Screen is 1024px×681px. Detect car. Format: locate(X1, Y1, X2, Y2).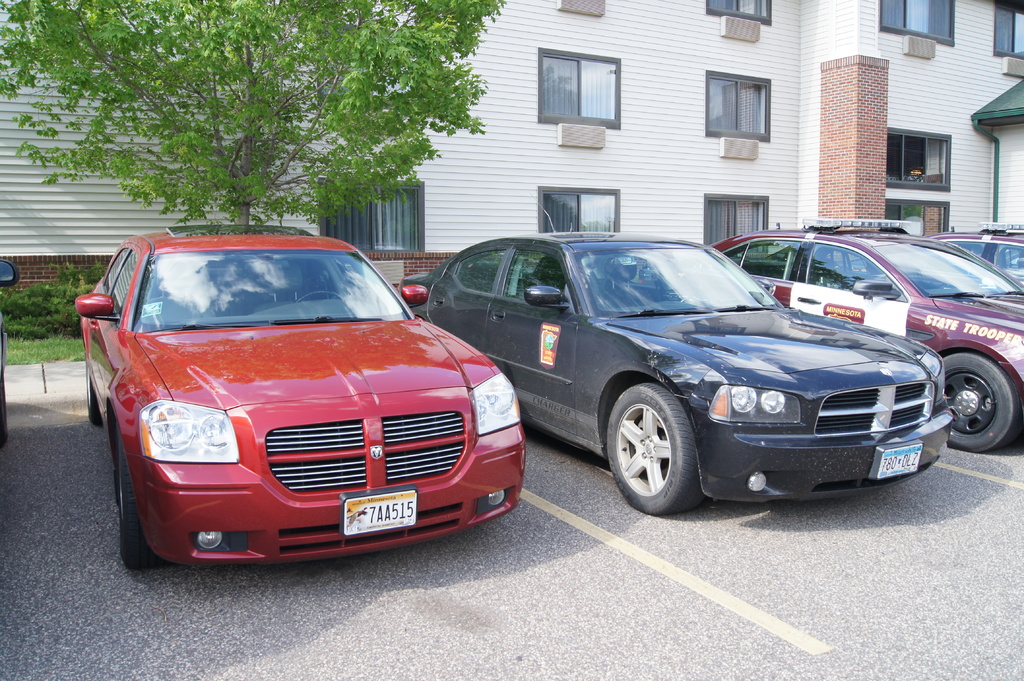
locate(396, 192, 954, 517).
